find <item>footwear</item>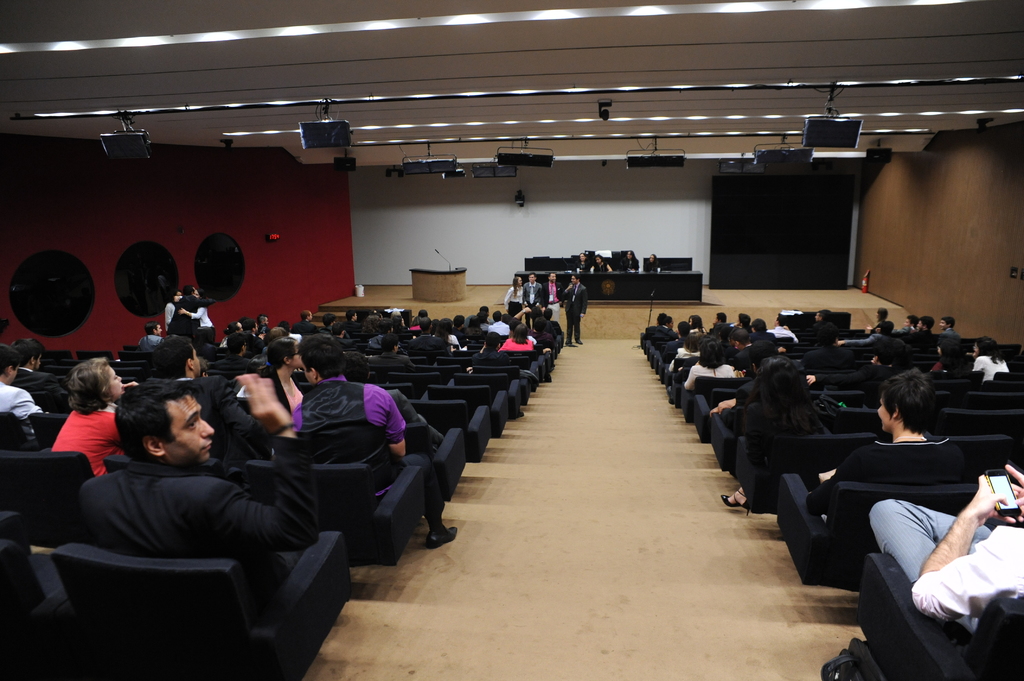
pyautogui.locateOnScreen(426, 526, 458, 552)
